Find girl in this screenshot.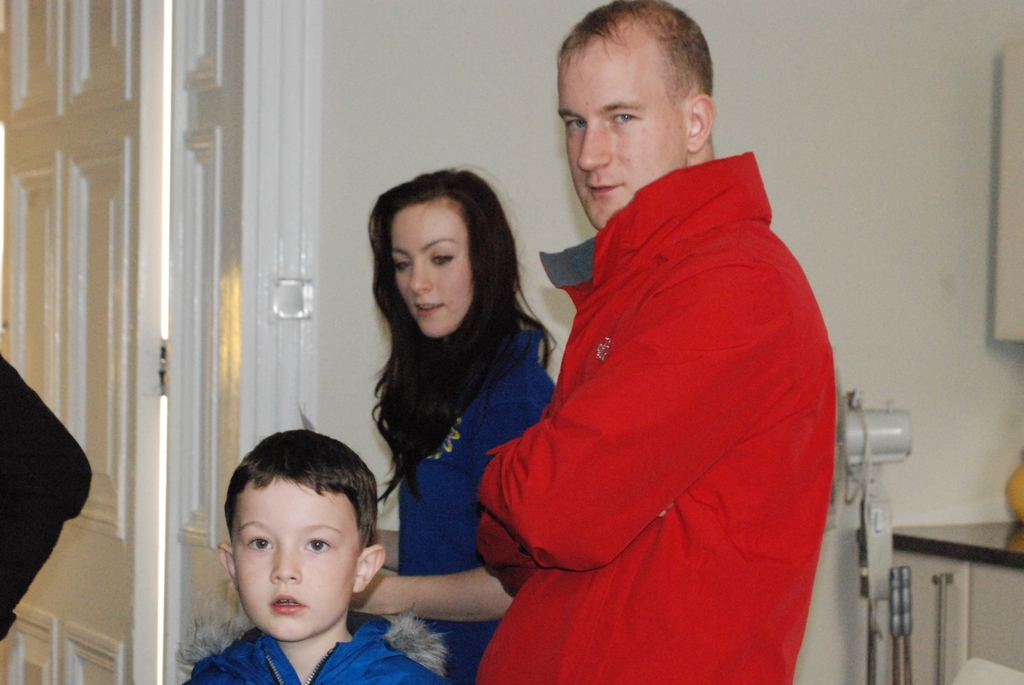
The bounding box for girl is BBox(349, 164, 557, 684).
